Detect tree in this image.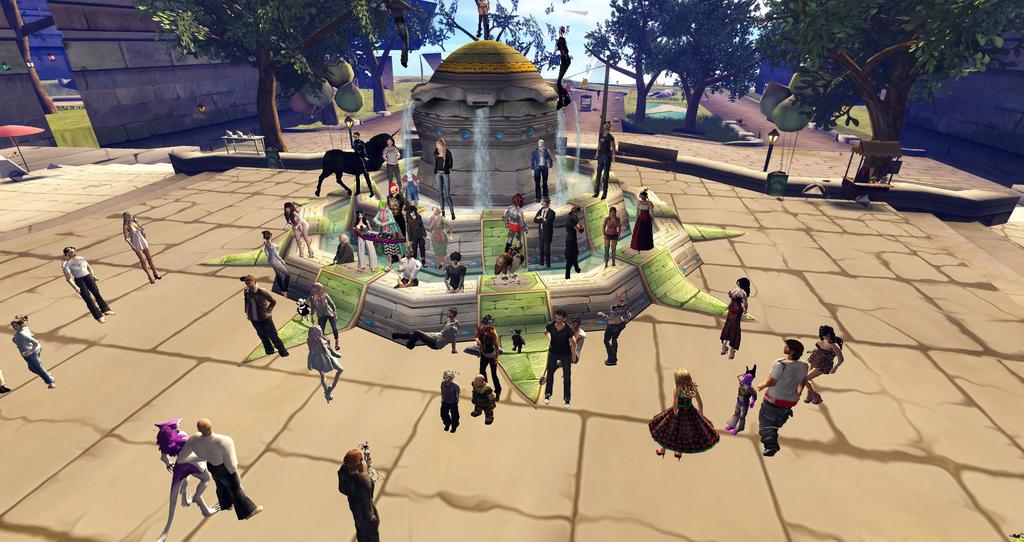
Detection: 133, 0, 373, 155.
